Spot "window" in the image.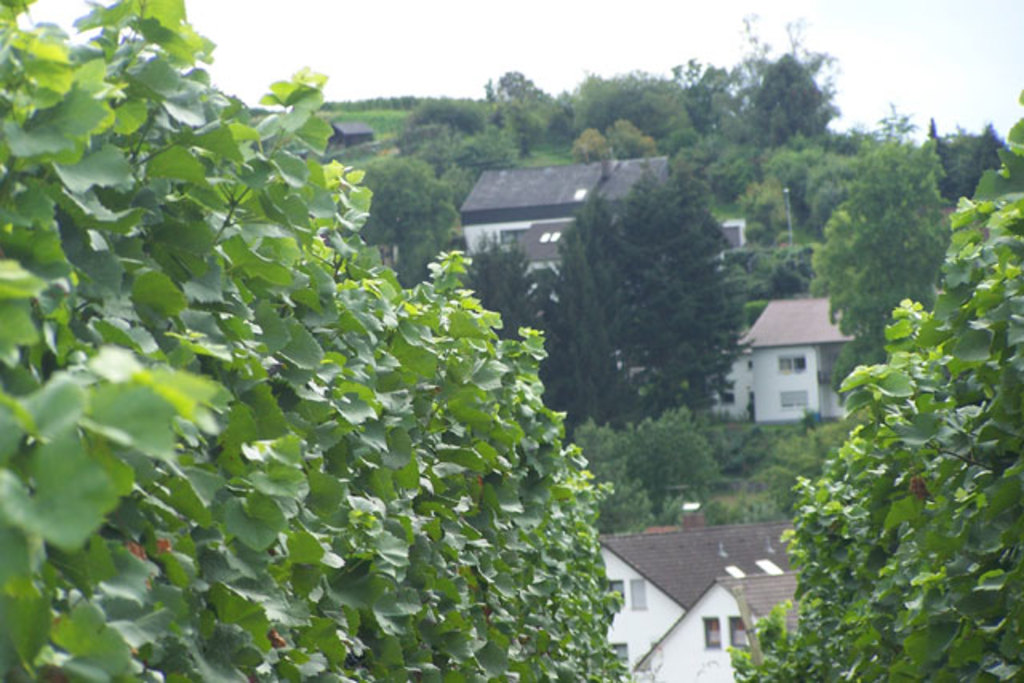
"window" found at x1=704, y1=619, x2=725, y2=649.
